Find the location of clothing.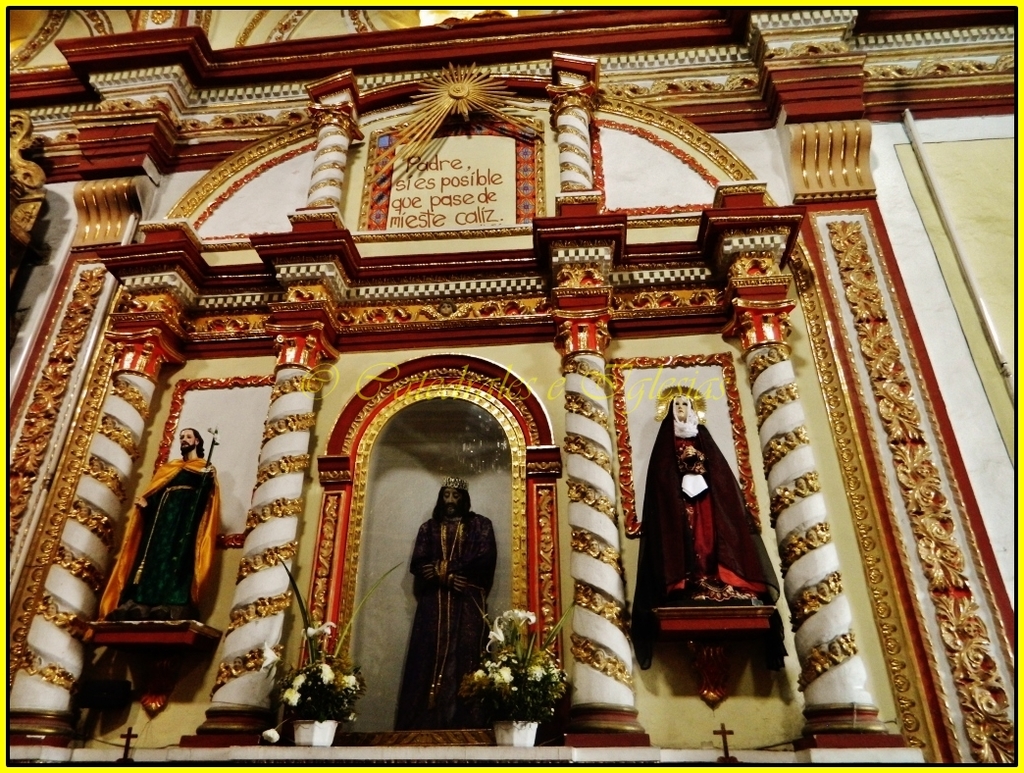
Location: bbox=[96, 454, 220, 617].
